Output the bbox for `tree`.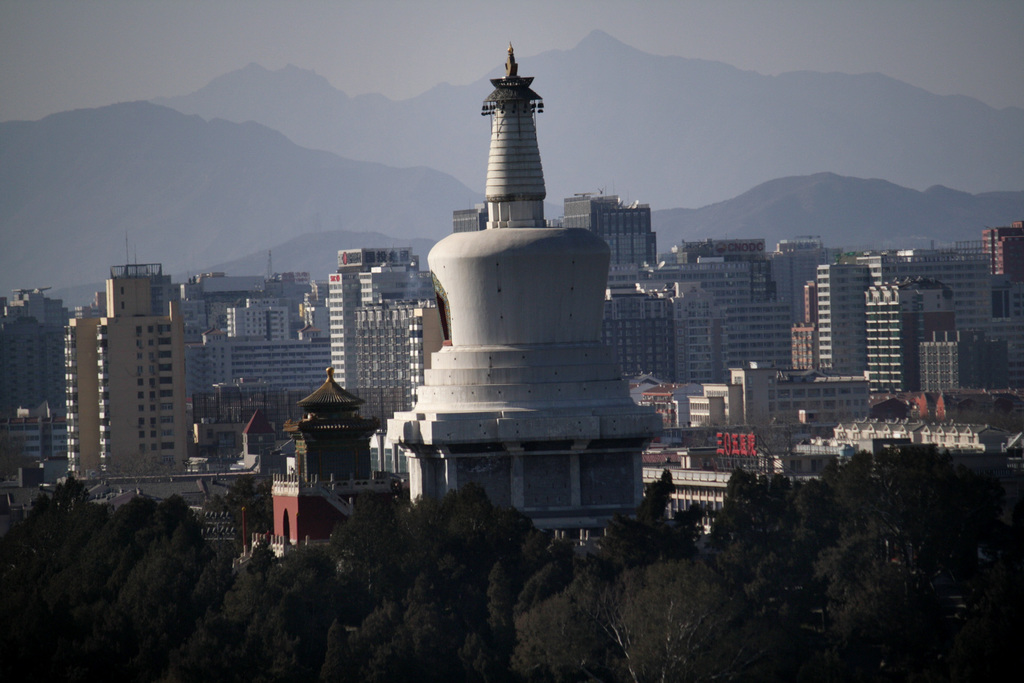
select_region(598, 551, 750, 682).
